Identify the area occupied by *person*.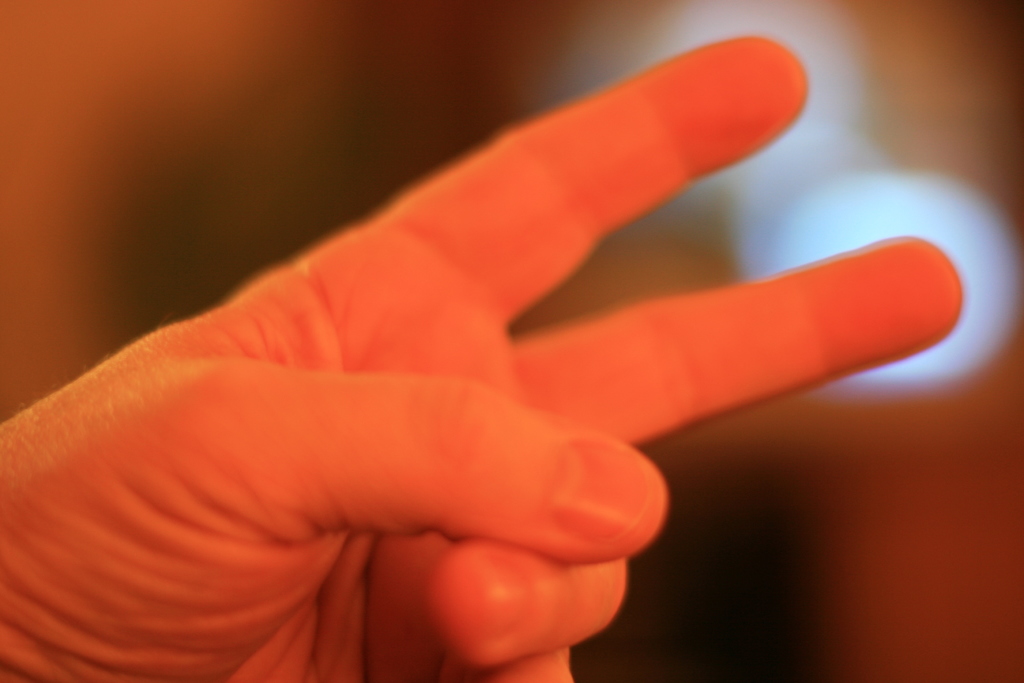
Area: l=0, t=0, r=943, b=638.
